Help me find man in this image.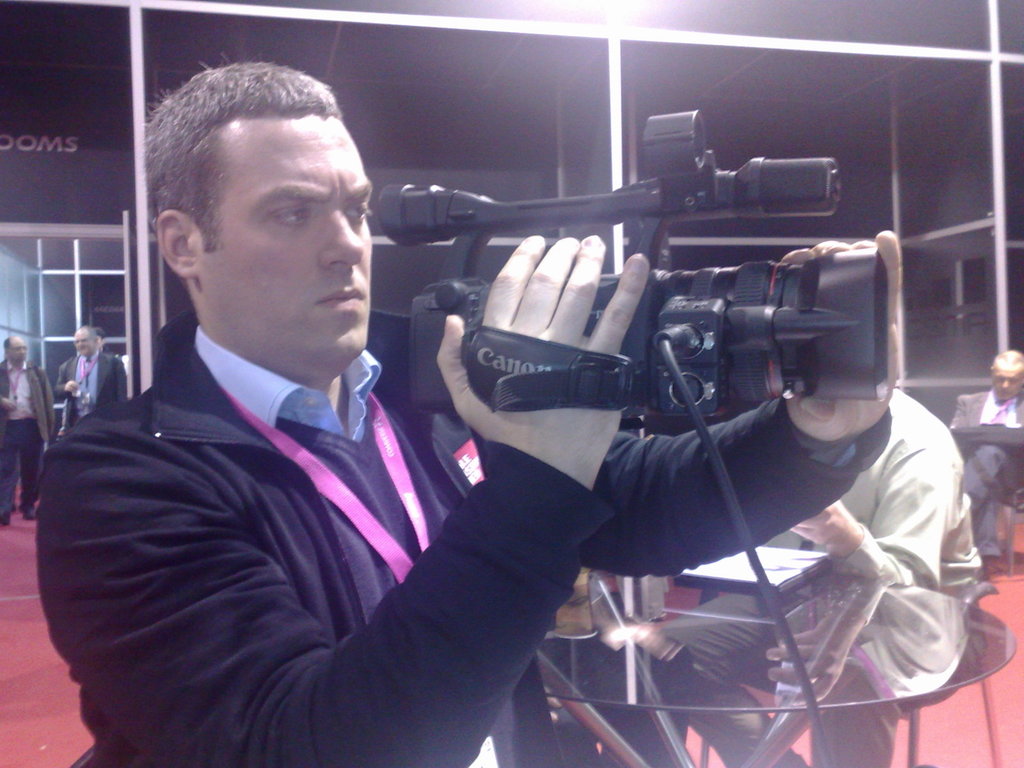
Found it: bbox=(0, 333, 54, 525).
